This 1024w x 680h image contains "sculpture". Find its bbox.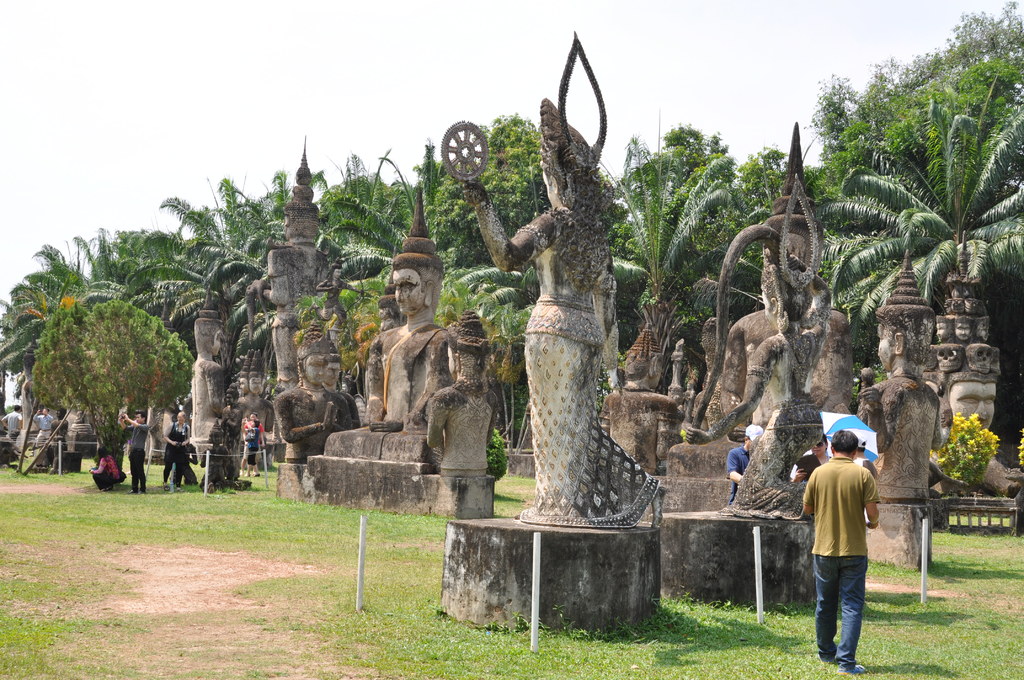
left=433, top=309, right=499, bottom=478.
